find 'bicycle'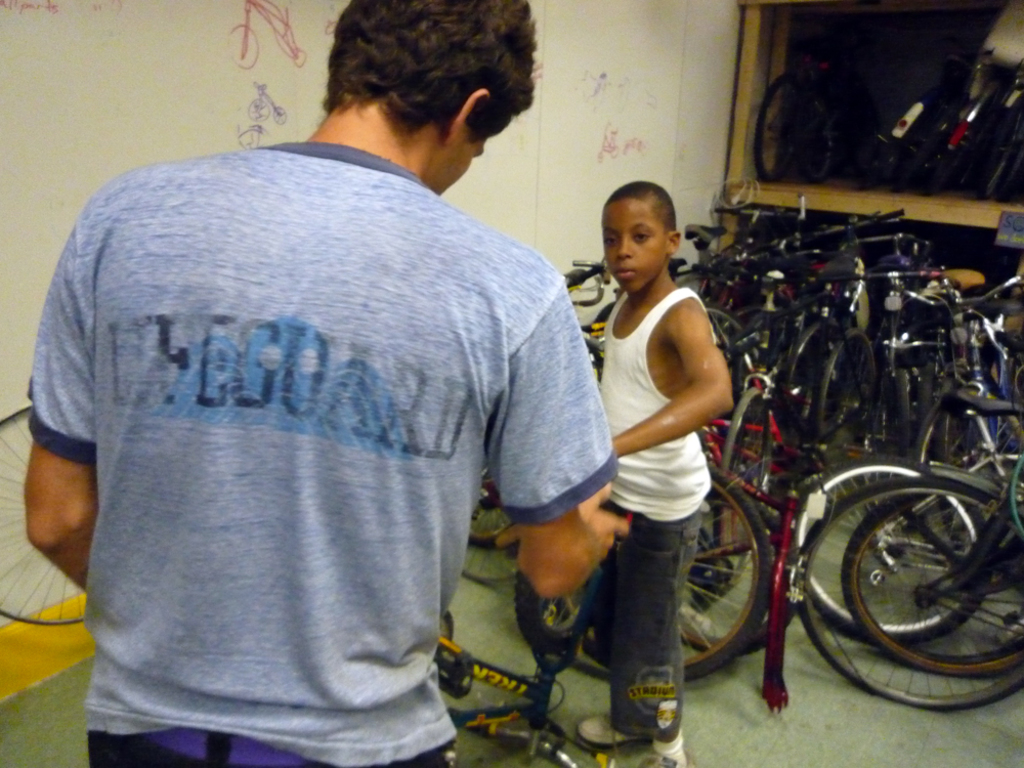
bbox=[0, 387, 98, 631]
